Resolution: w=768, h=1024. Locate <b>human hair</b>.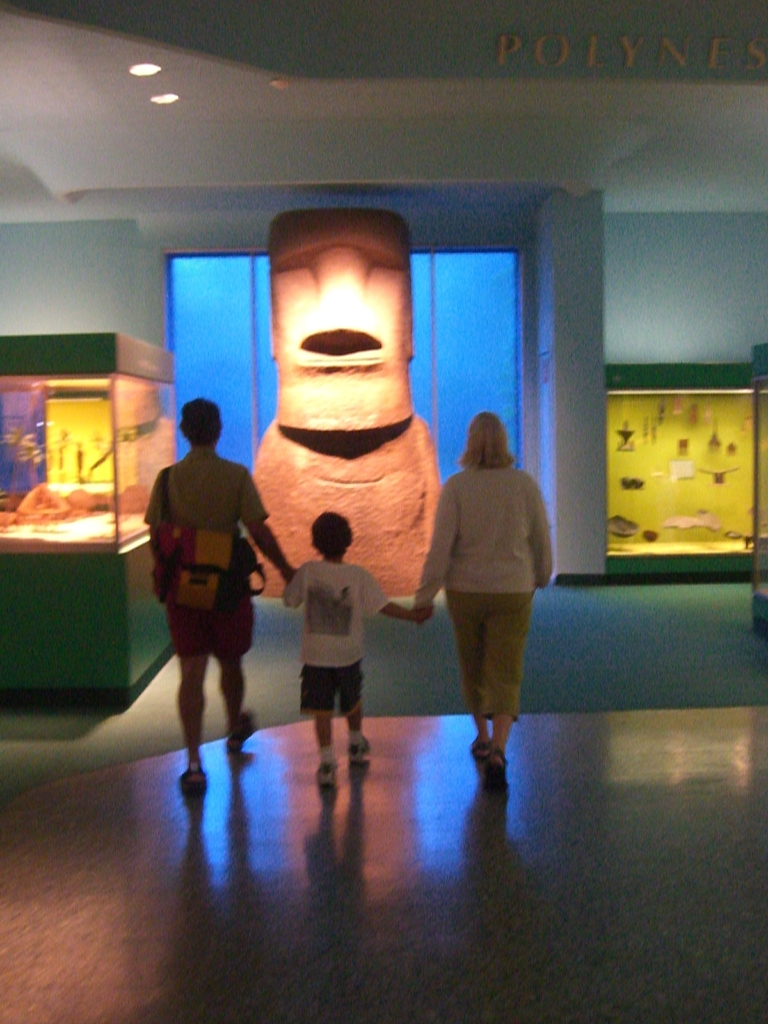
box(456, 412, 512, 469).
